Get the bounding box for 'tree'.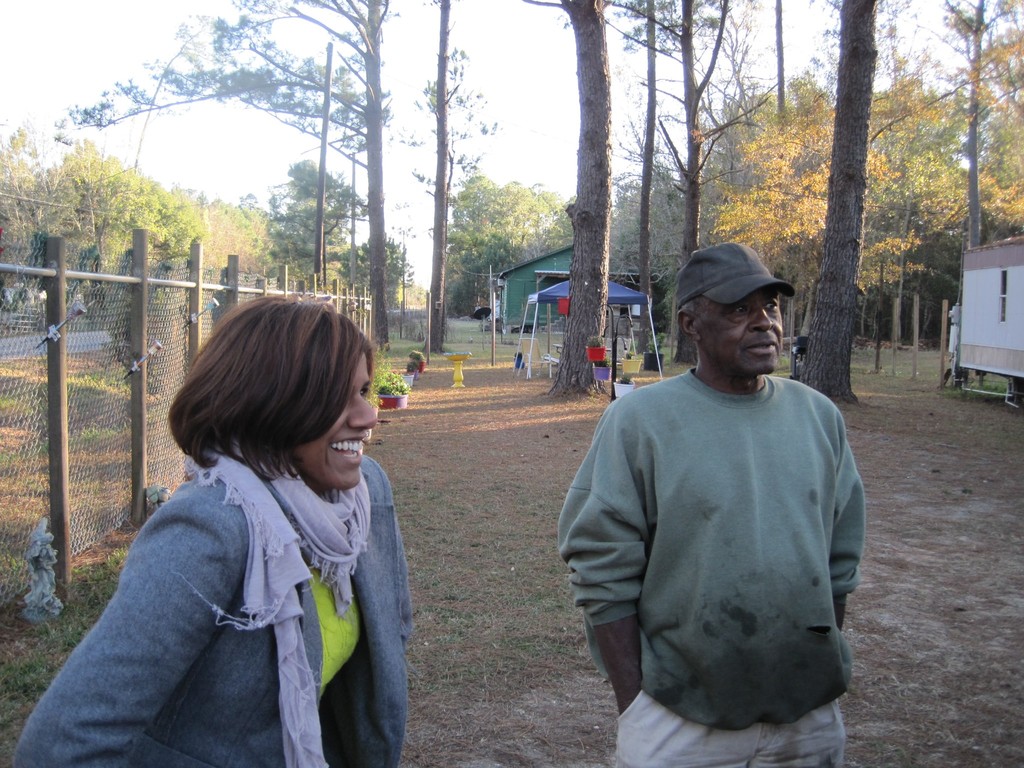
274, 154, 367, 282.
